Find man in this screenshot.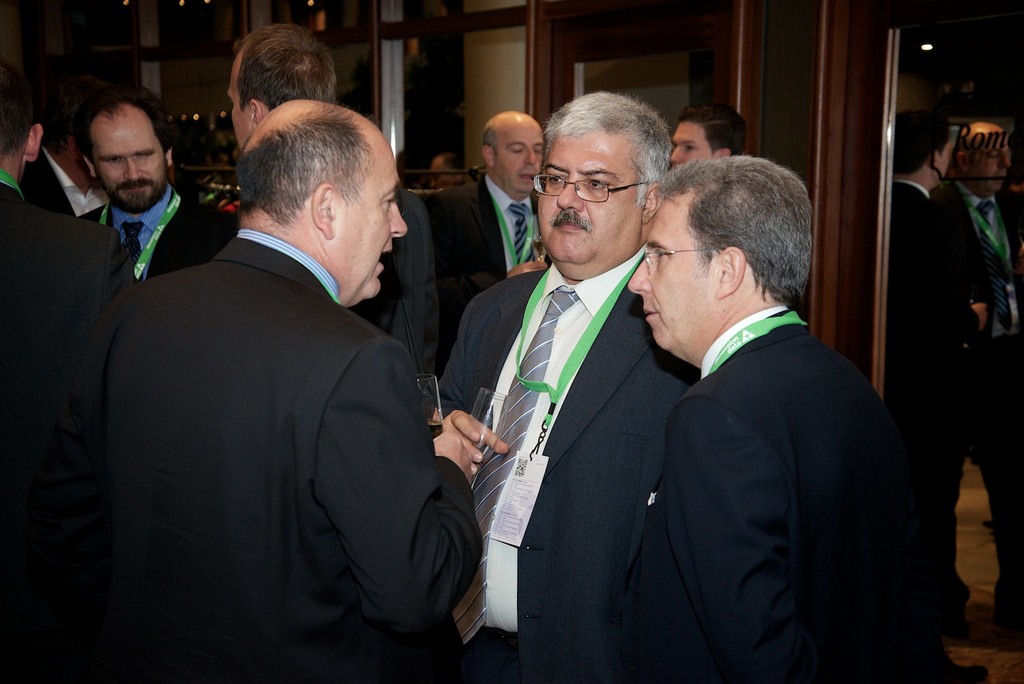
The bounding box for man is <bbox>0, 76, 120, 683</bbox>.
